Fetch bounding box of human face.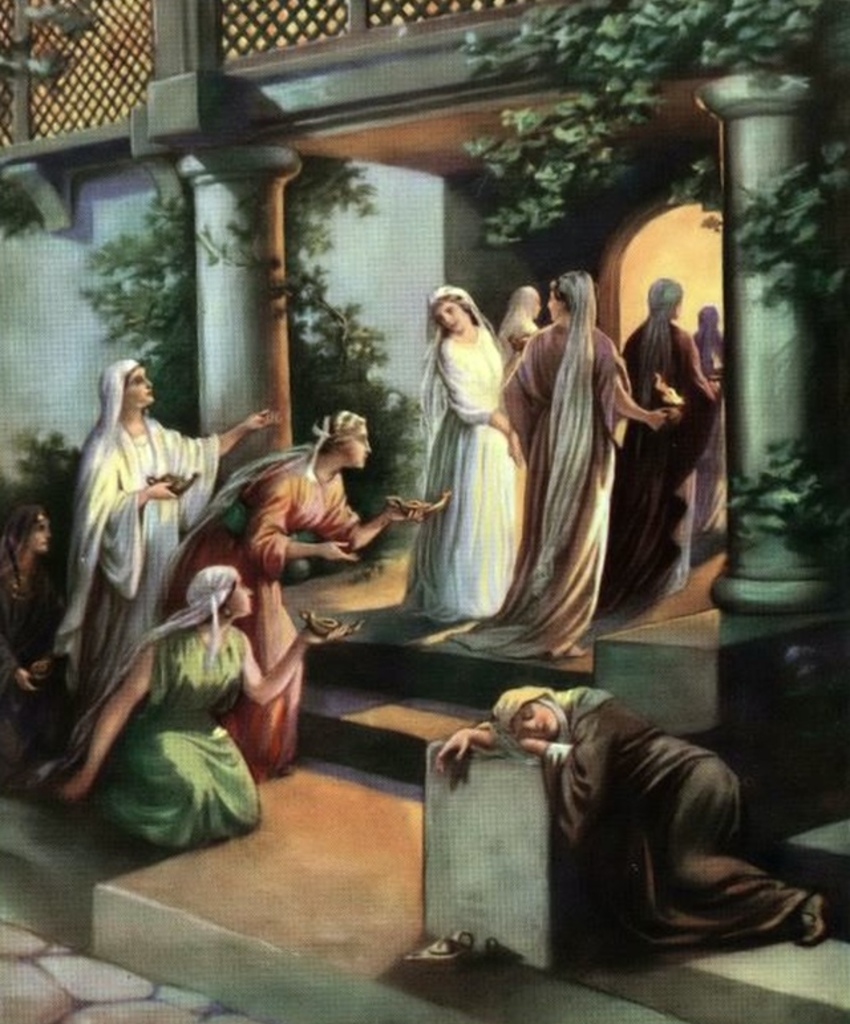
Bbox: (left=339, top=418, right=369, bottom=469).
